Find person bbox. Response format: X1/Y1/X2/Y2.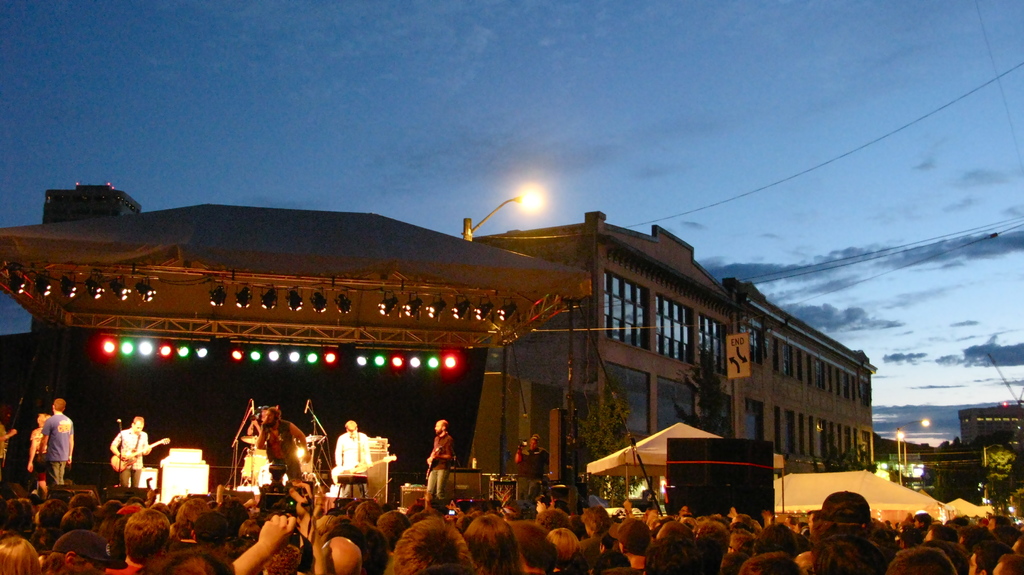
19/414/51/480.
